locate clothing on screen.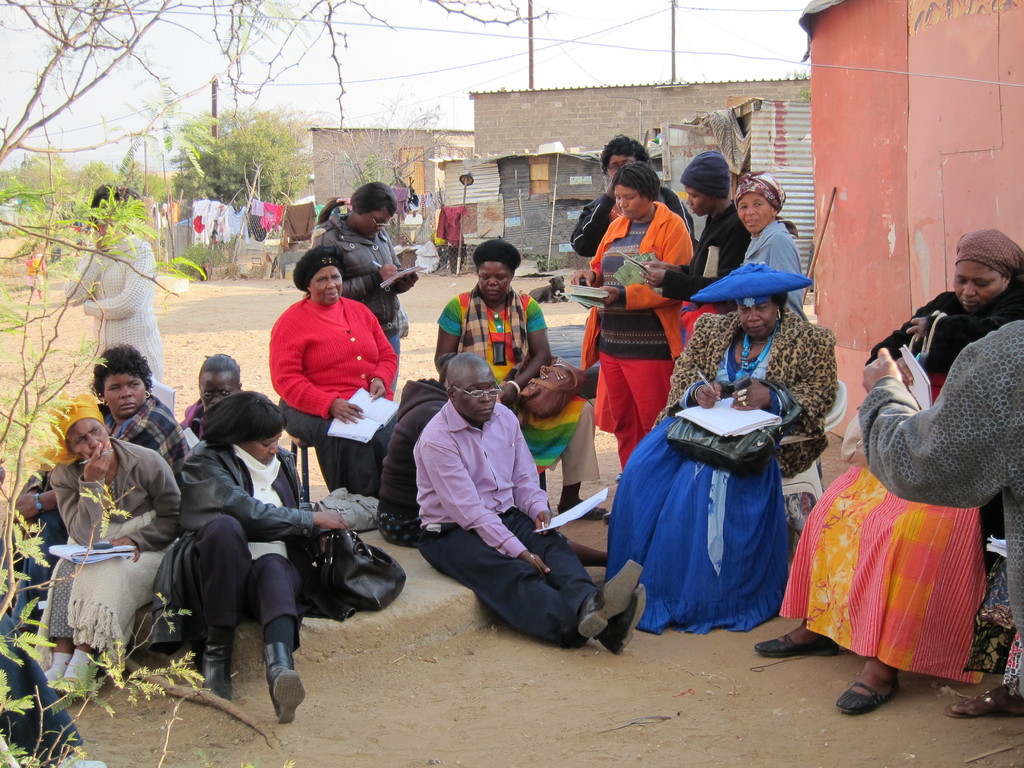
On screen at locate(860, 312, 1023, 700).
